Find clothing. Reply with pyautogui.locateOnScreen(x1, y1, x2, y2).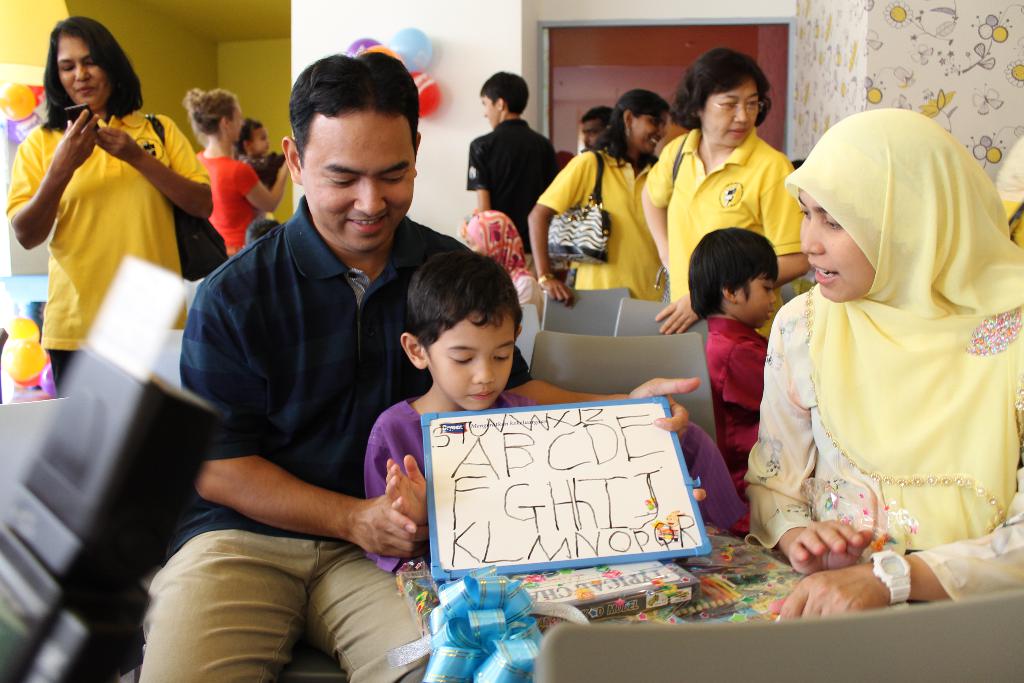
pyautogui.locateOnScreen(746, 112, 1023, 605).
